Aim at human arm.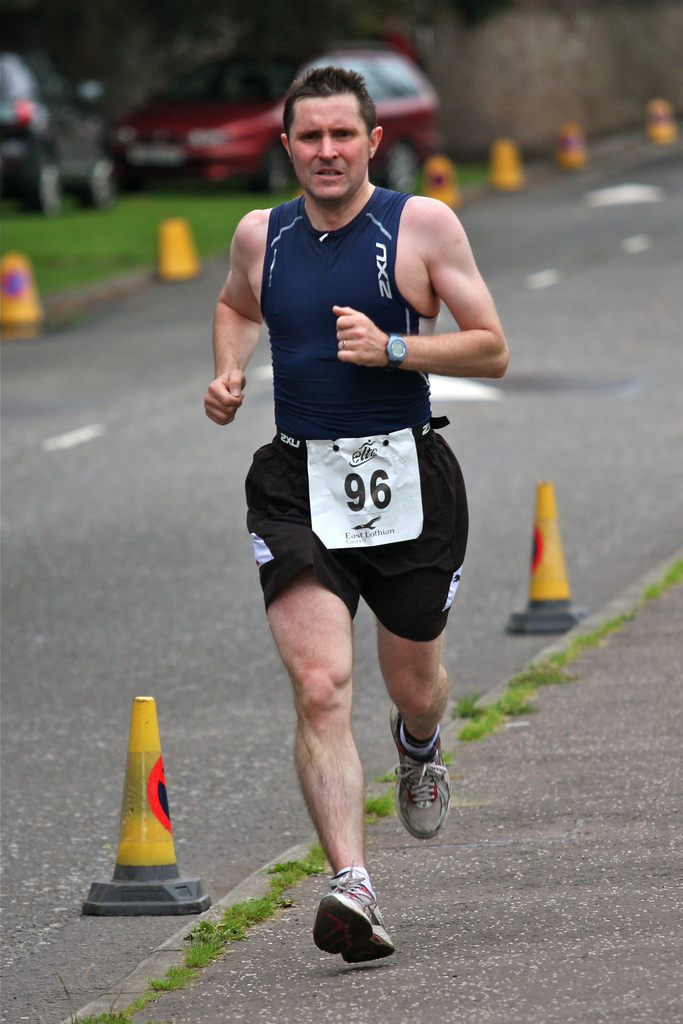
Aimed at bbox=(333, 213, 506, 377).
